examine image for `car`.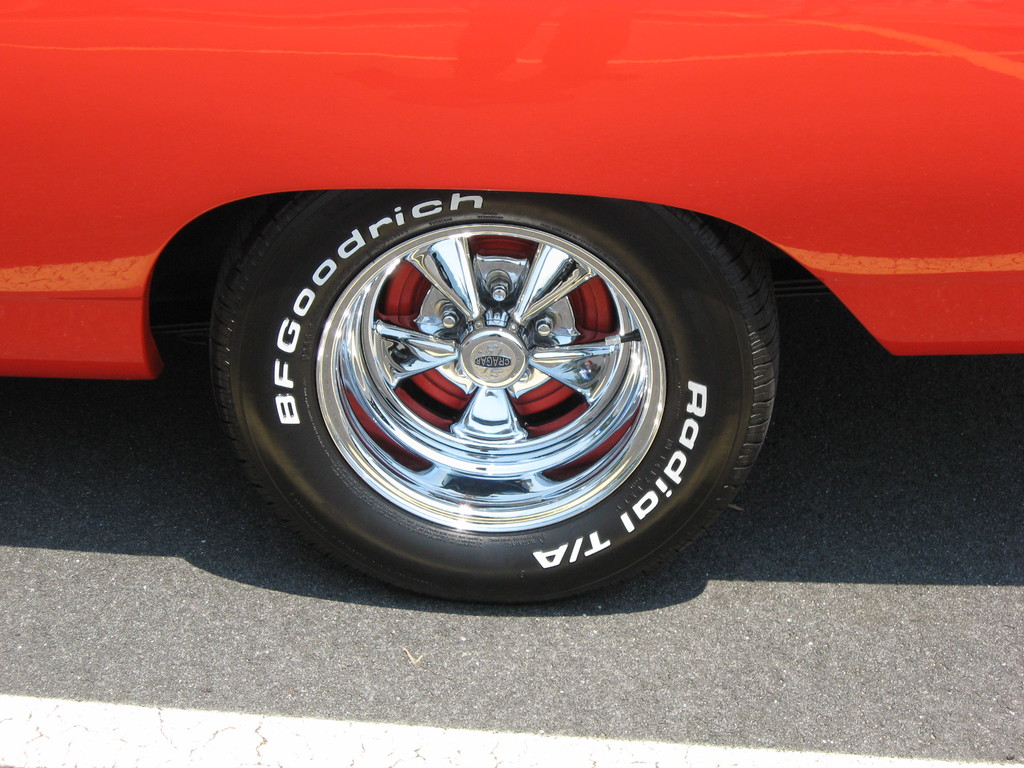
Examination result: region(0, 0, 1023, 618).
